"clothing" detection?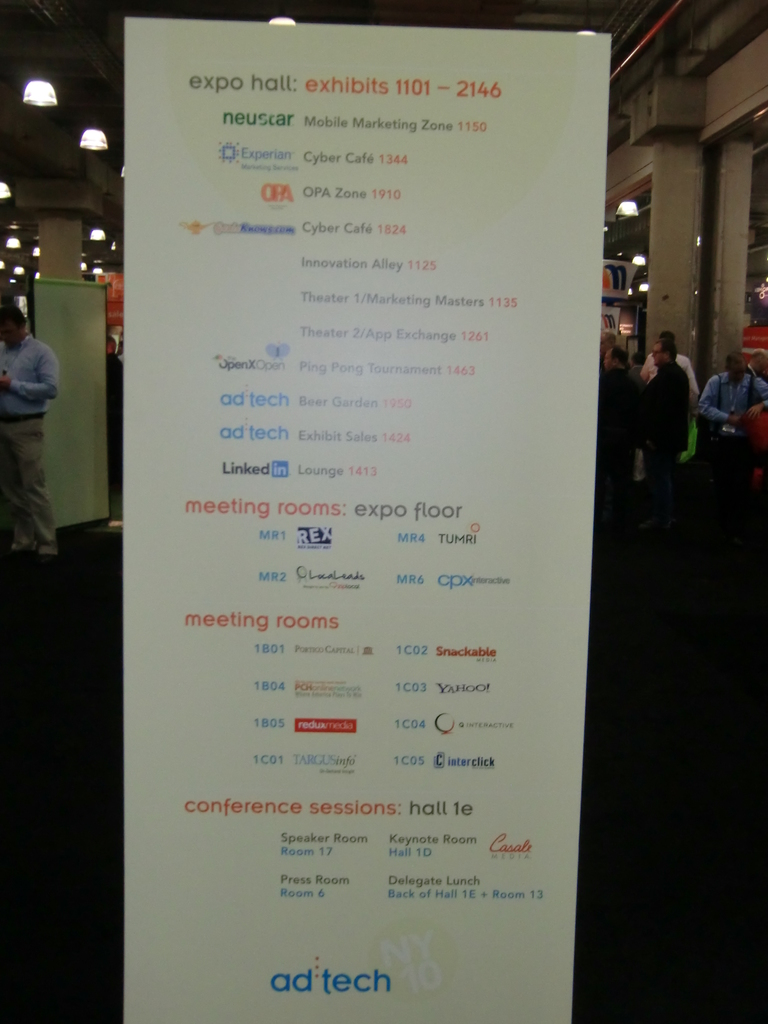
690/374/767/513
